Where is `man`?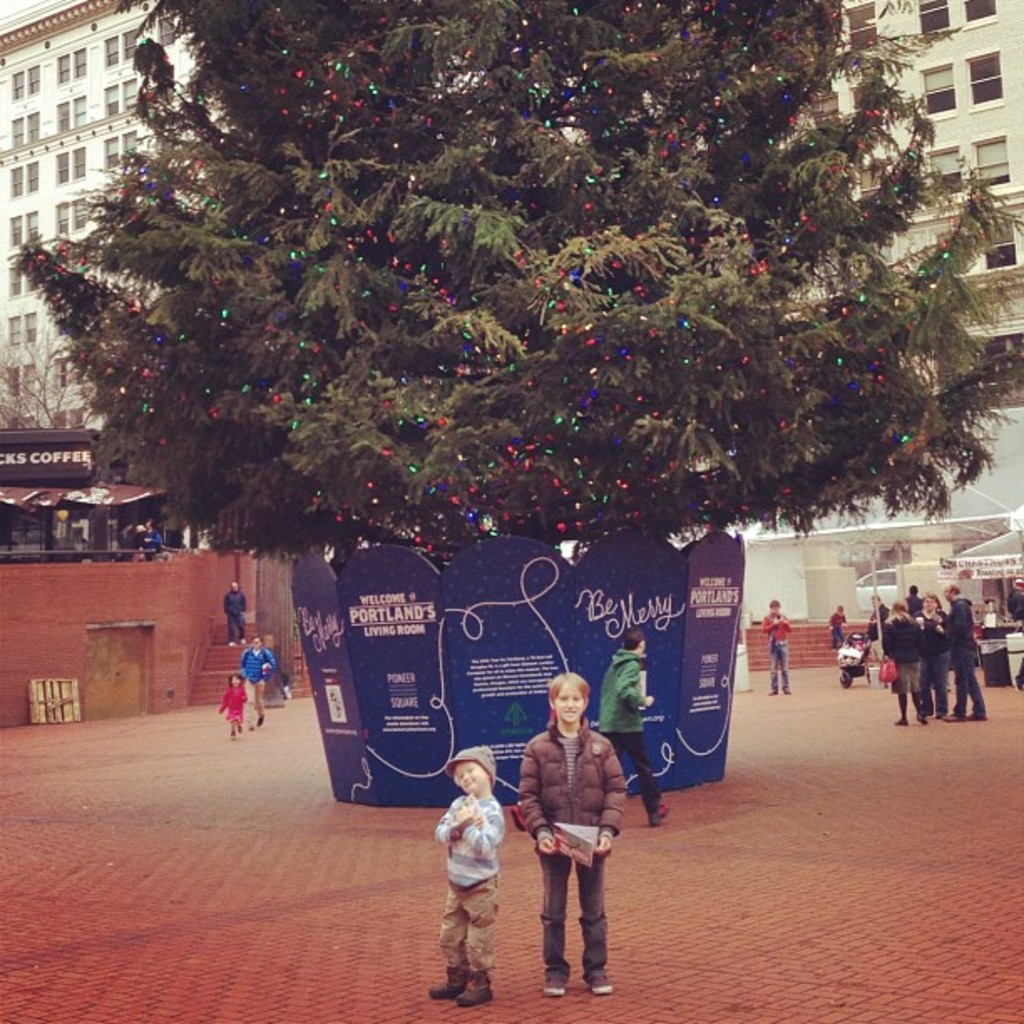
934,581,980,721.
